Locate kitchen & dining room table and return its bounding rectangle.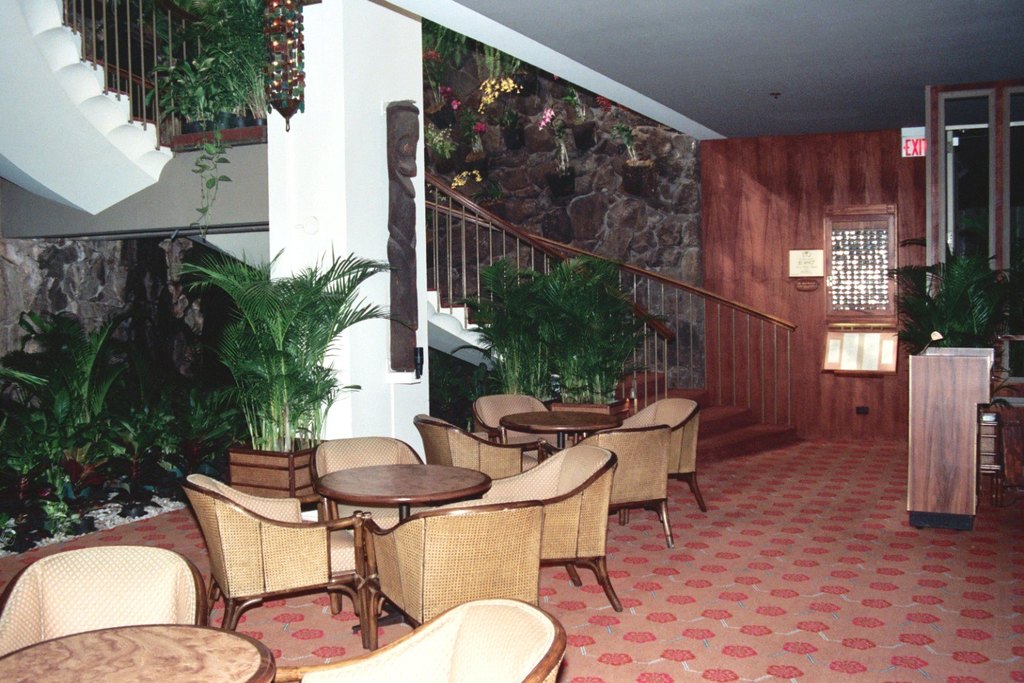
x1=173, y1=433, x2=623, y2=653.
